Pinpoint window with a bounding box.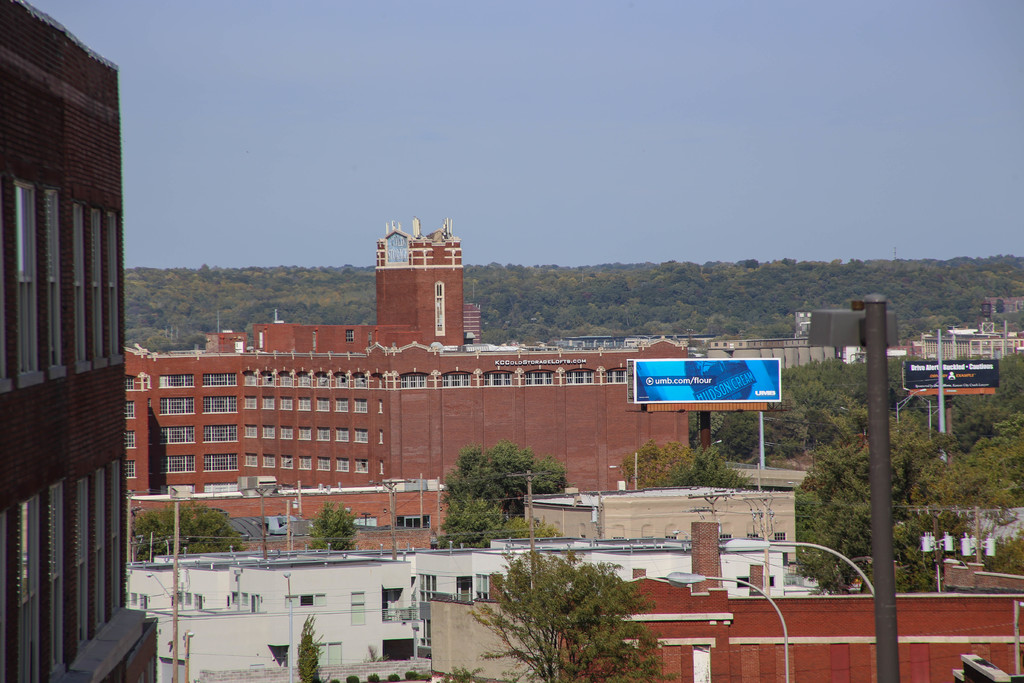
(293, 424, 316, 443).
